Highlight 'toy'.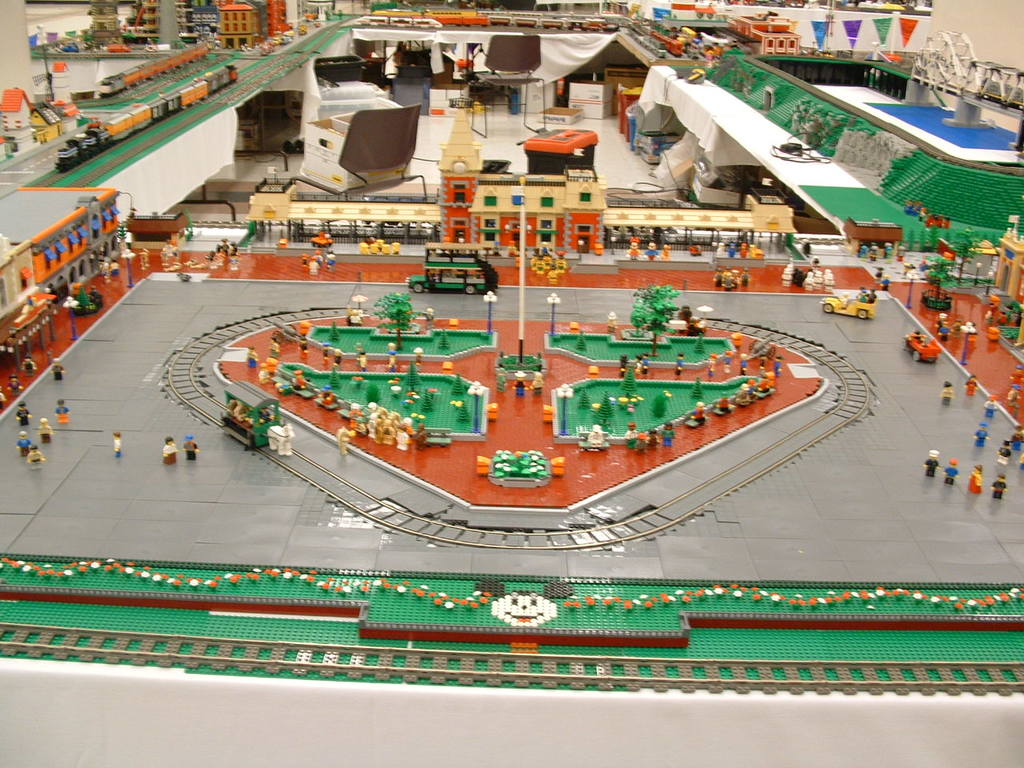
Highlighted region: (left=217, top=0, right=261, bottom=53).
